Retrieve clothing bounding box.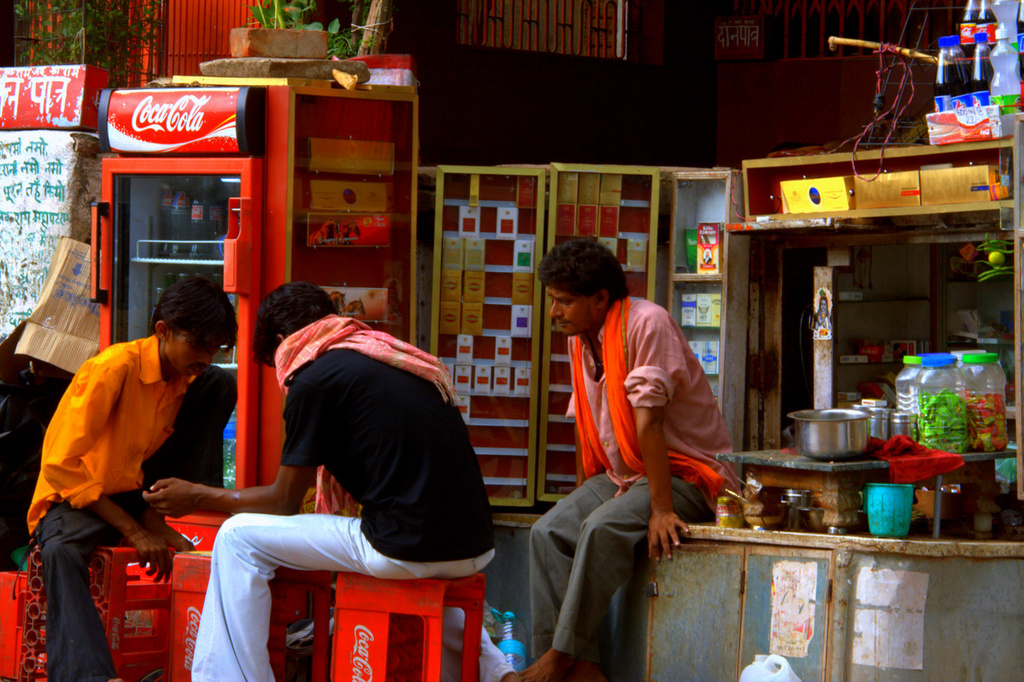
Bounding box: {"x1": 39, "y1": 296, "x2": 230, "y2": 635}.
